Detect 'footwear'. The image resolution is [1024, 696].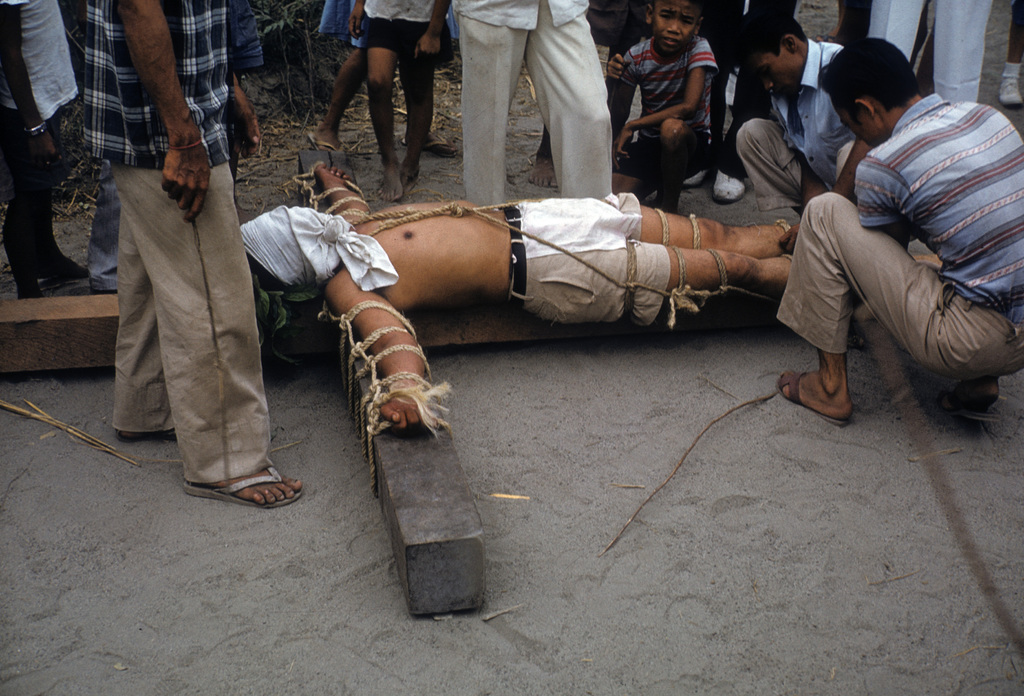
(712,167,747,204).
